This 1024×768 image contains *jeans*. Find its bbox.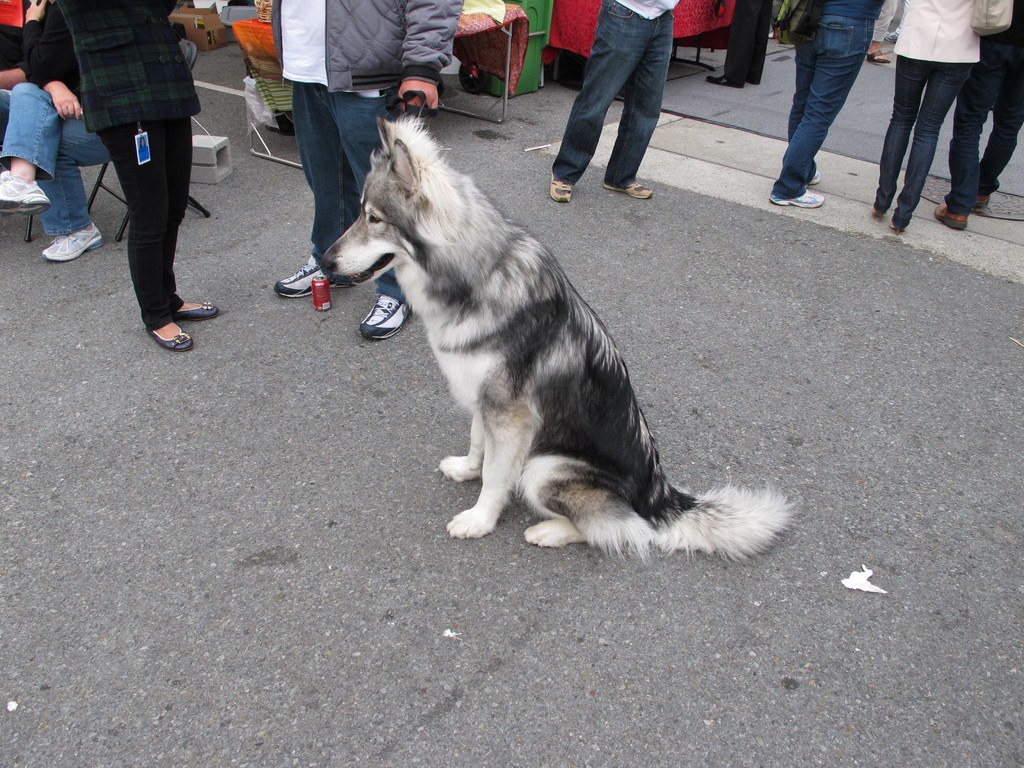
pyautogui.locateOnScreen(861, 56, 975, 232).
